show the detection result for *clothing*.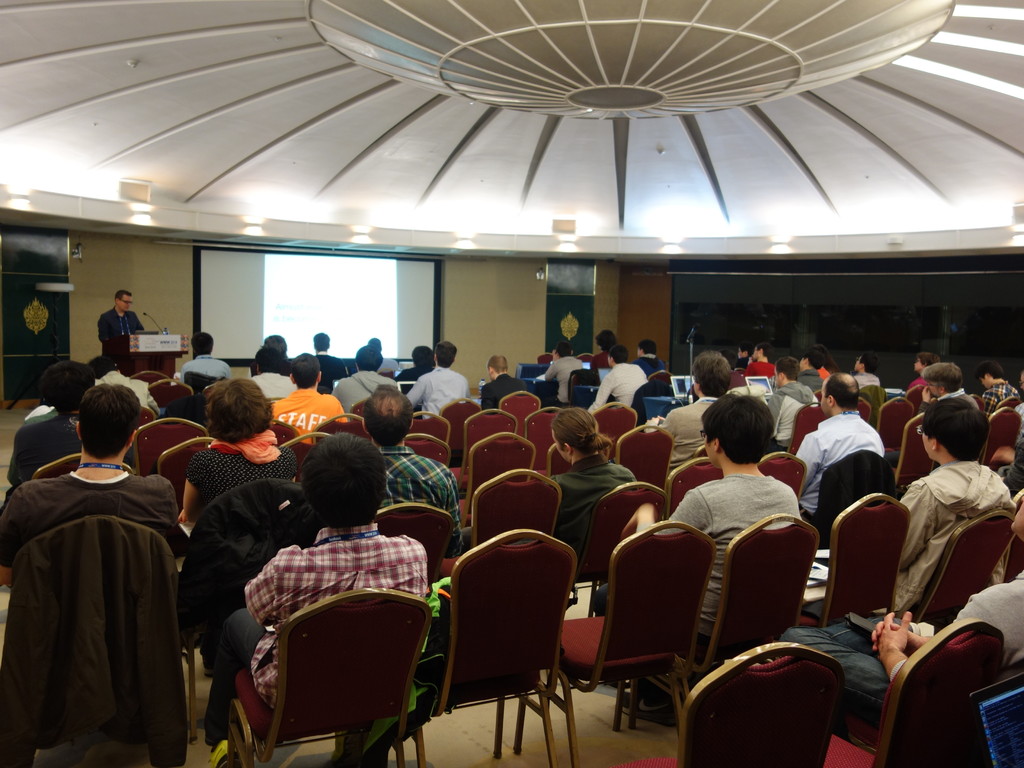
{"left": 175, "top": 348, "right": 230, "bottom": 388}.
